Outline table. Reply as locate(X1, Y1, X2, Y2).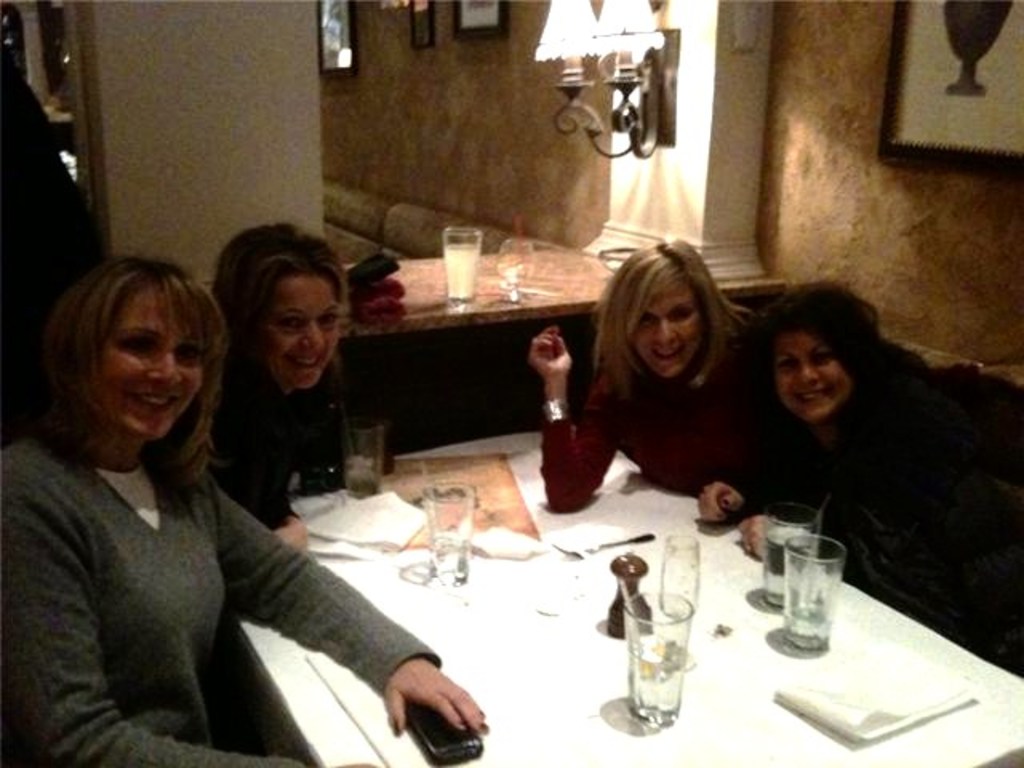
locate(213, 360, 992, 749).
